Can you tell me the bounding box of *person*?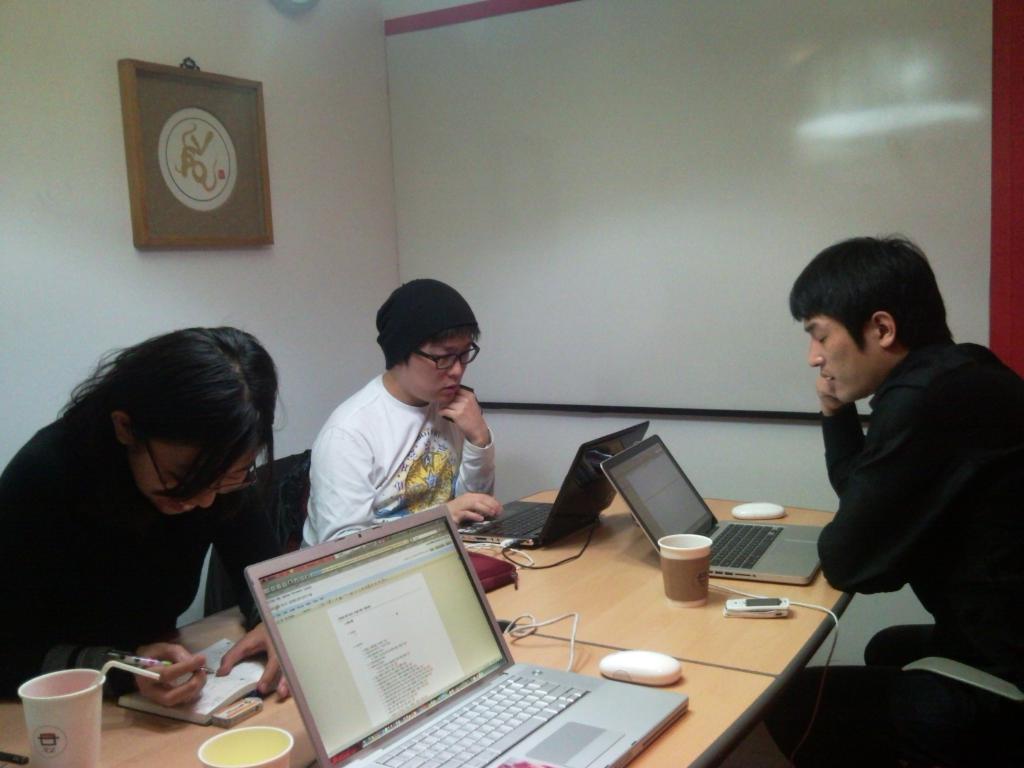
select_region(297, 278, 502, 549).
